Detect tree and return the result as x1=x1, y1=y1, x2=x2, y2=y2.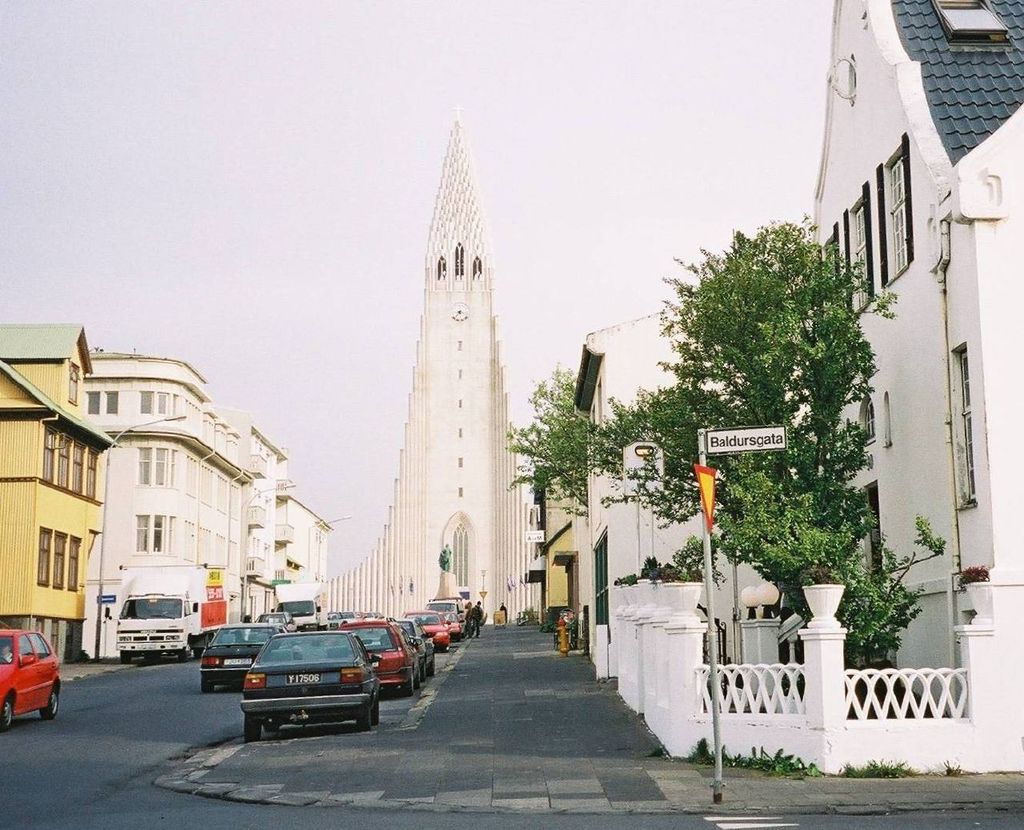
x1=629, y1=202, x2=918, y2=628.
